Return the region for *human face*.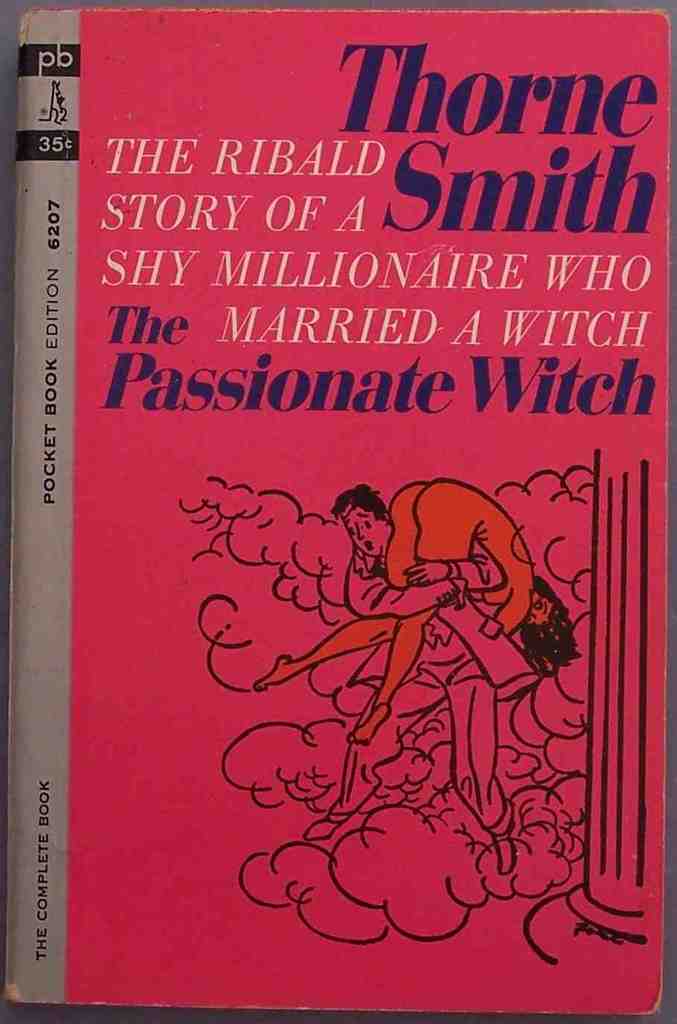
[left=342, top=504, right=386, bottom=562].
